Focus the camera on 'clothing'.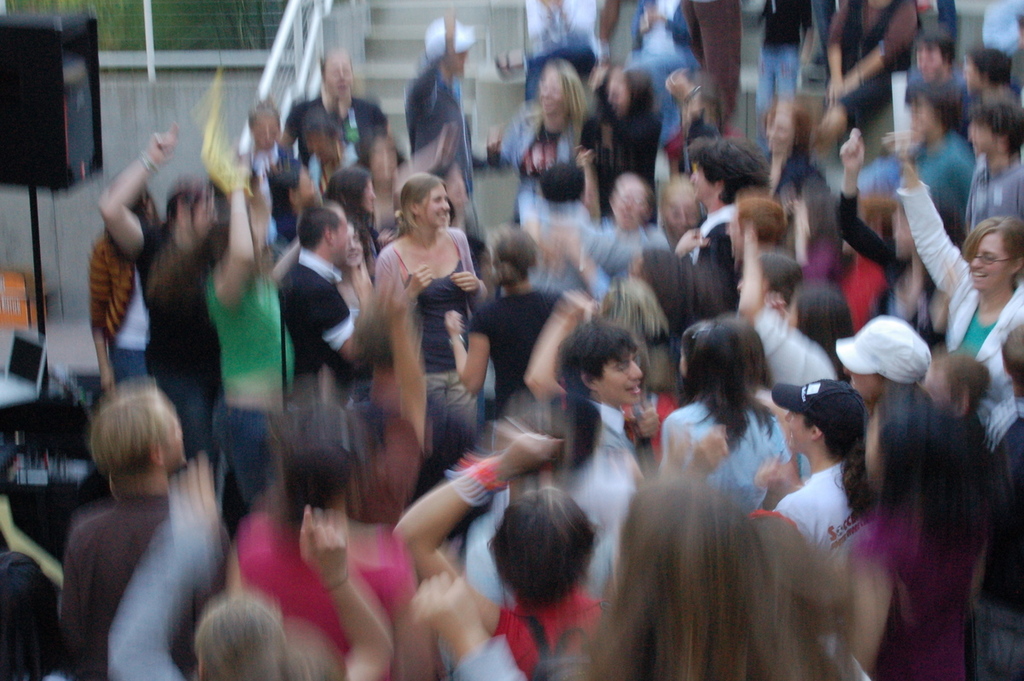
Focus region: 228 495 423 654.
